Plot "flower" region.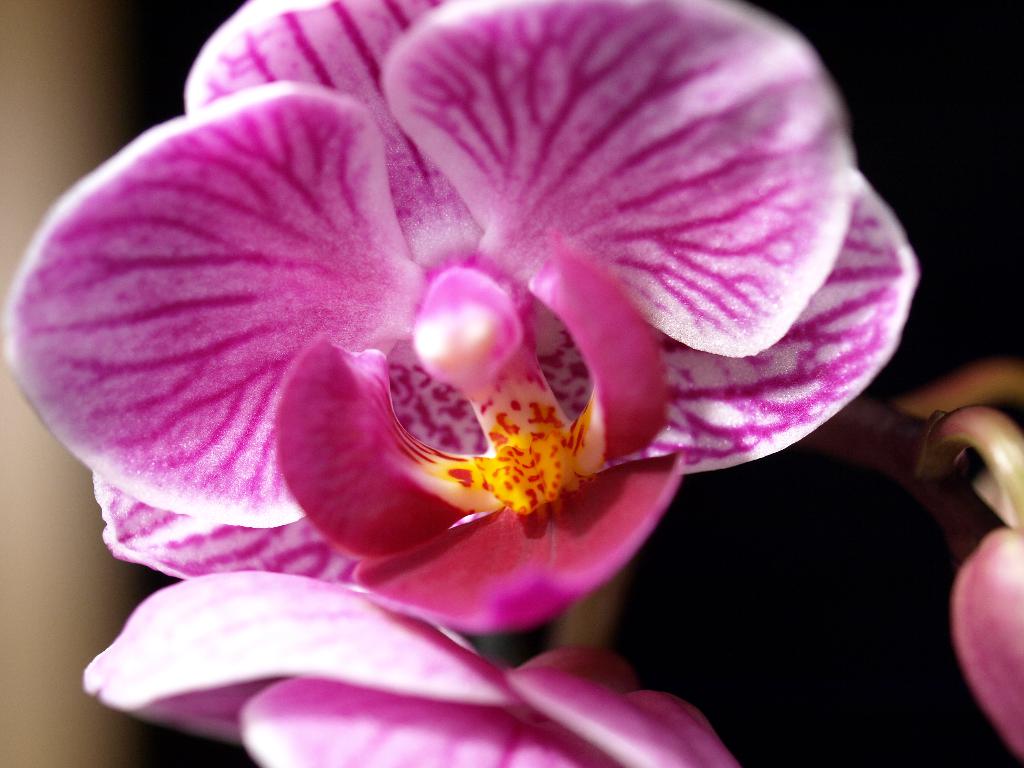
Plotted at box=[18, 0, 948, 714].
